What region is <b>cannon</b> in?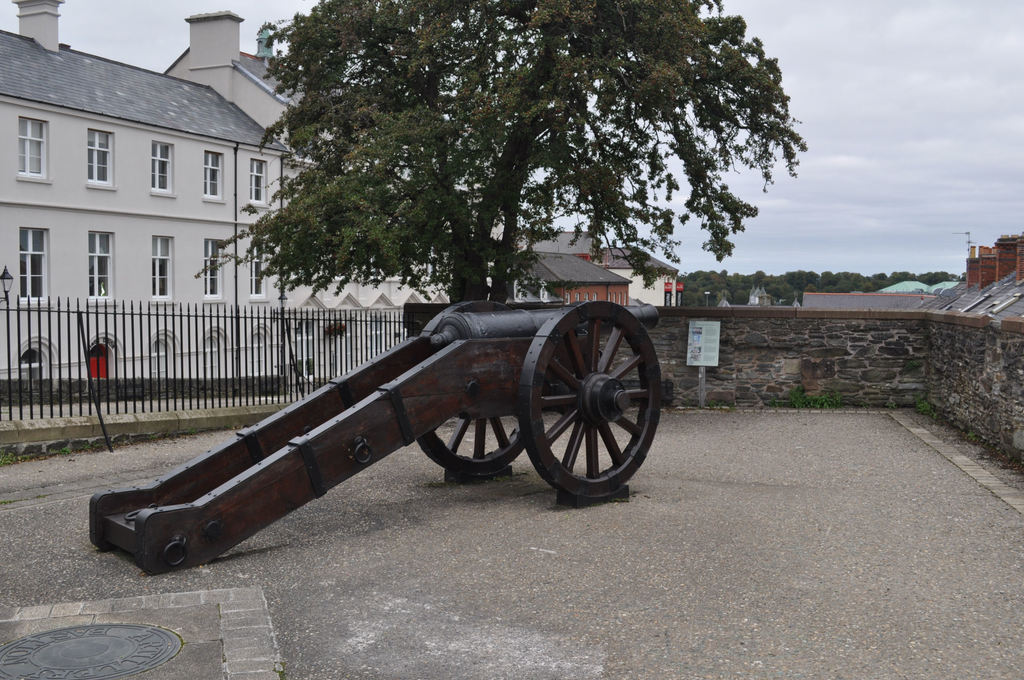
bbox=[88, 298, 676, 581].
